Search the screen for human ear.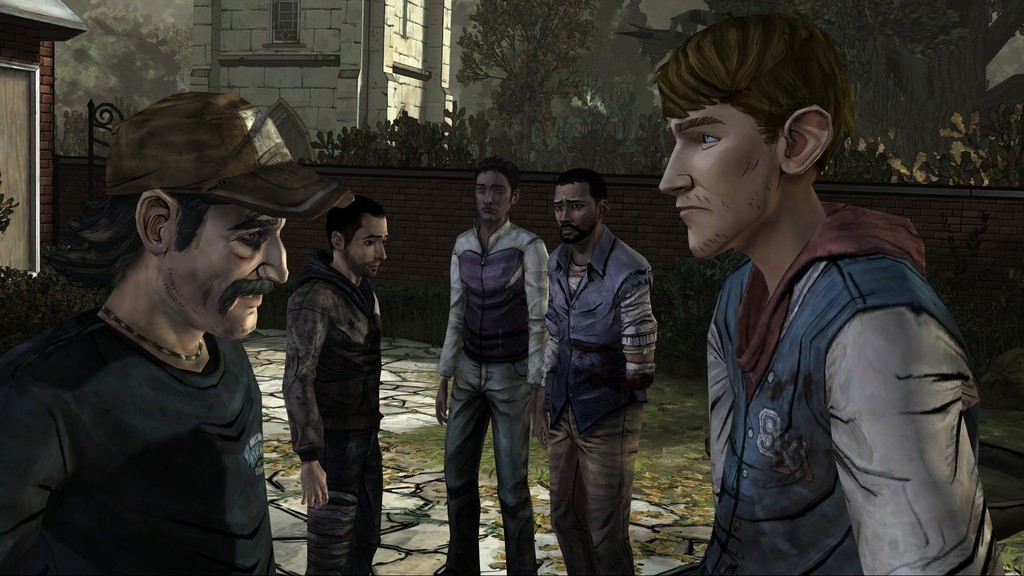
Found at 781 107 831 174.
